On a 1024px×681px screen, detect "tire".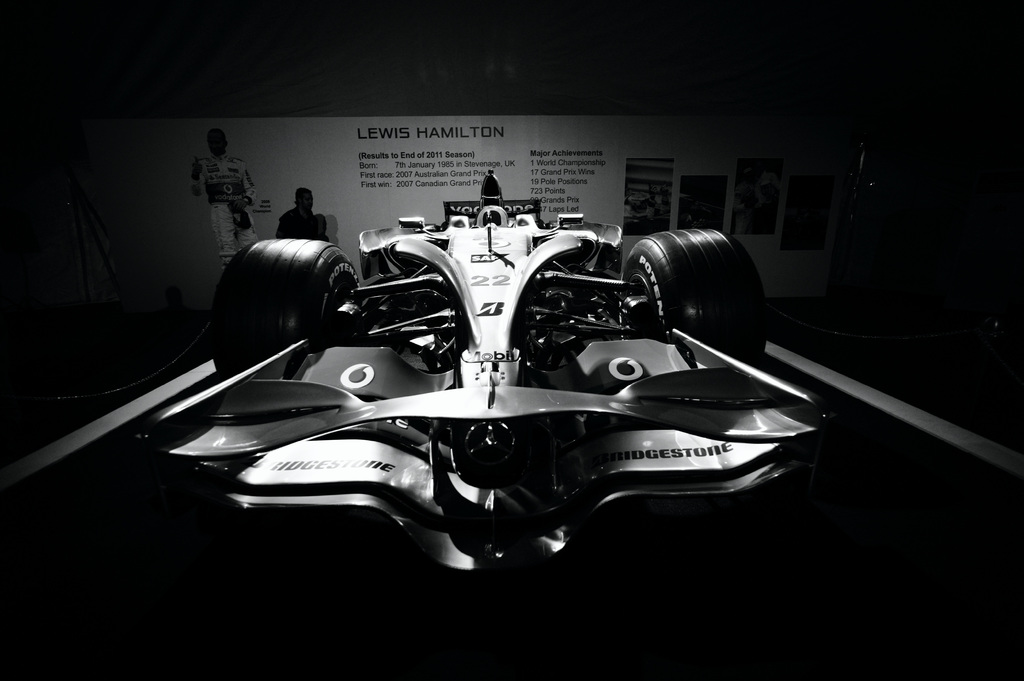
x1=617 y1=228 x2=769 y2=371.
